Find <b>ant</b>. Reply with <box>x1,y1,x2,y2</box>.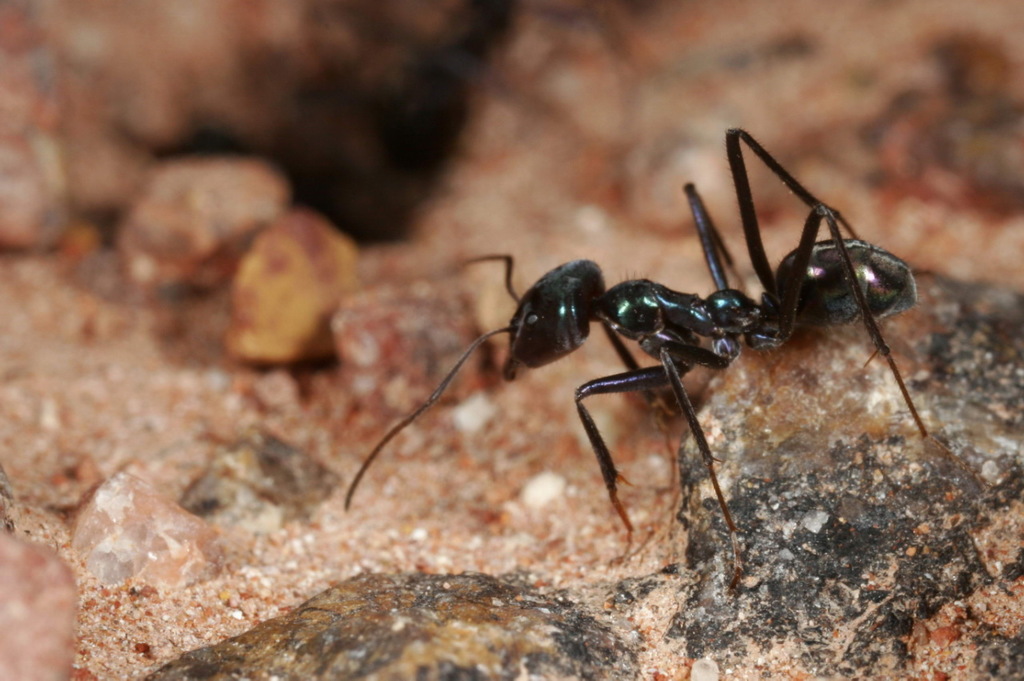
<box>344,132,927,591</box>.
